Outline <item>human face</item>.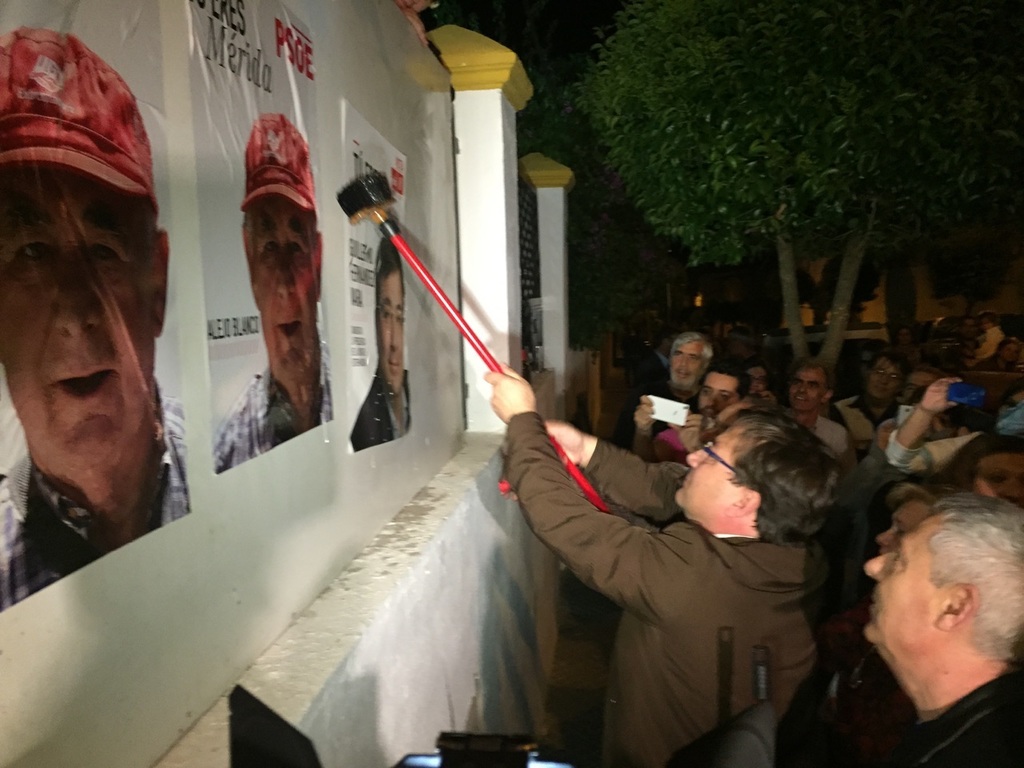
Outline: [250,191,320,382].
